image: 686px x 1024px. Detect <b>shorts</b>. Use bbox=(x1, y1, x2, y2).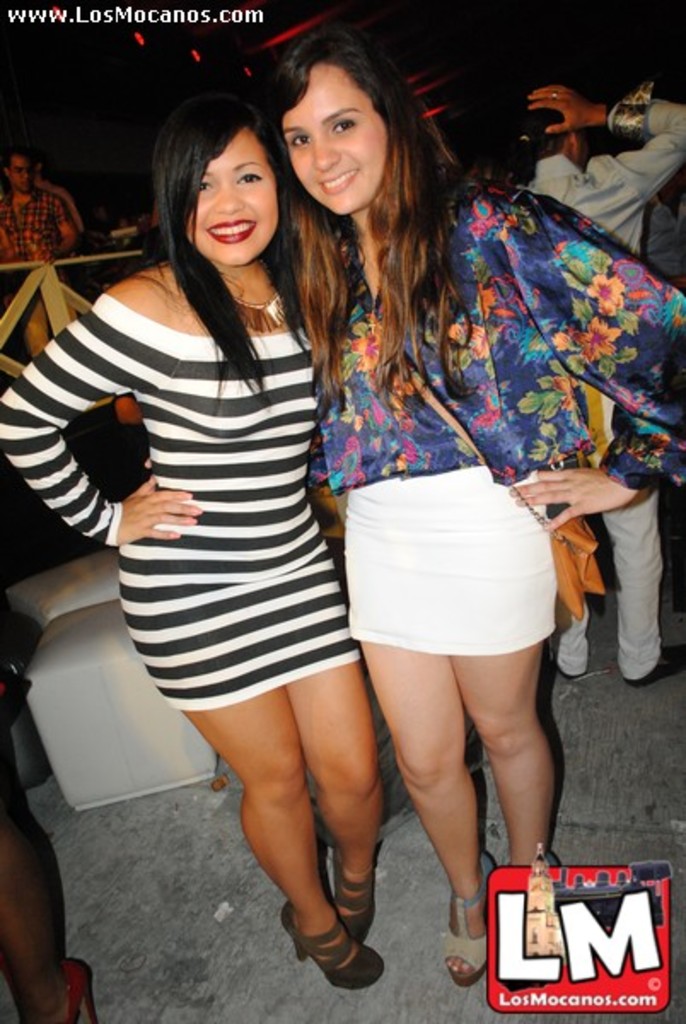
bbox=(343, 464, 555, 657).
